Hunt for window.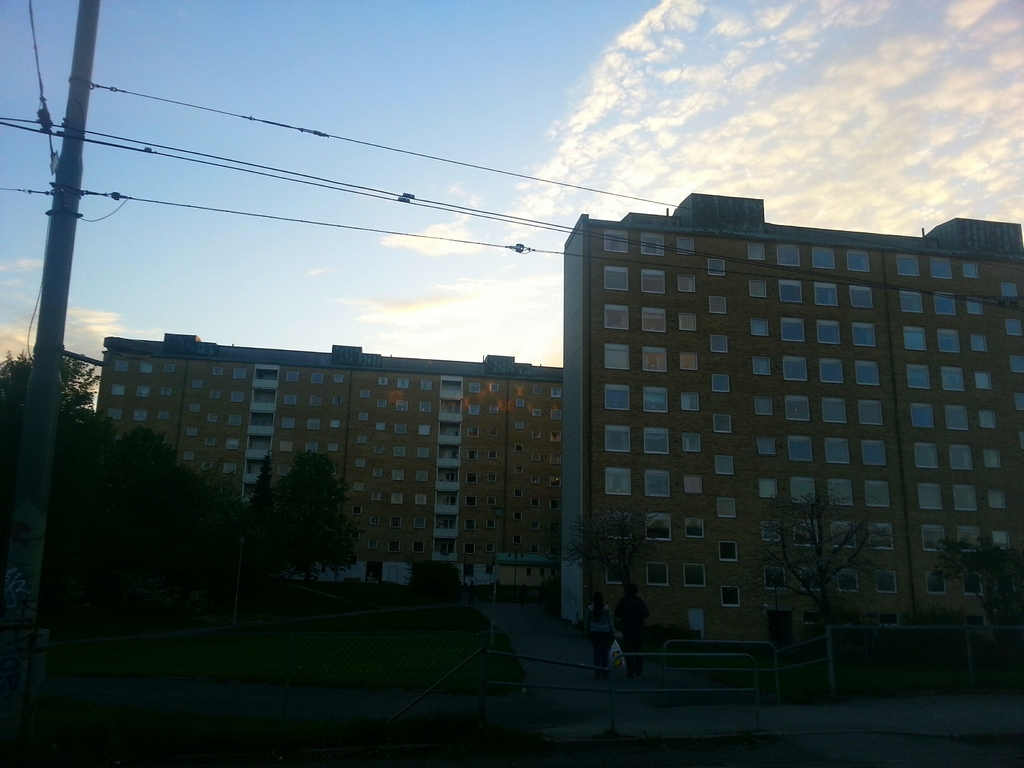
Hunted down at crop(682, 518, 703, 536).
